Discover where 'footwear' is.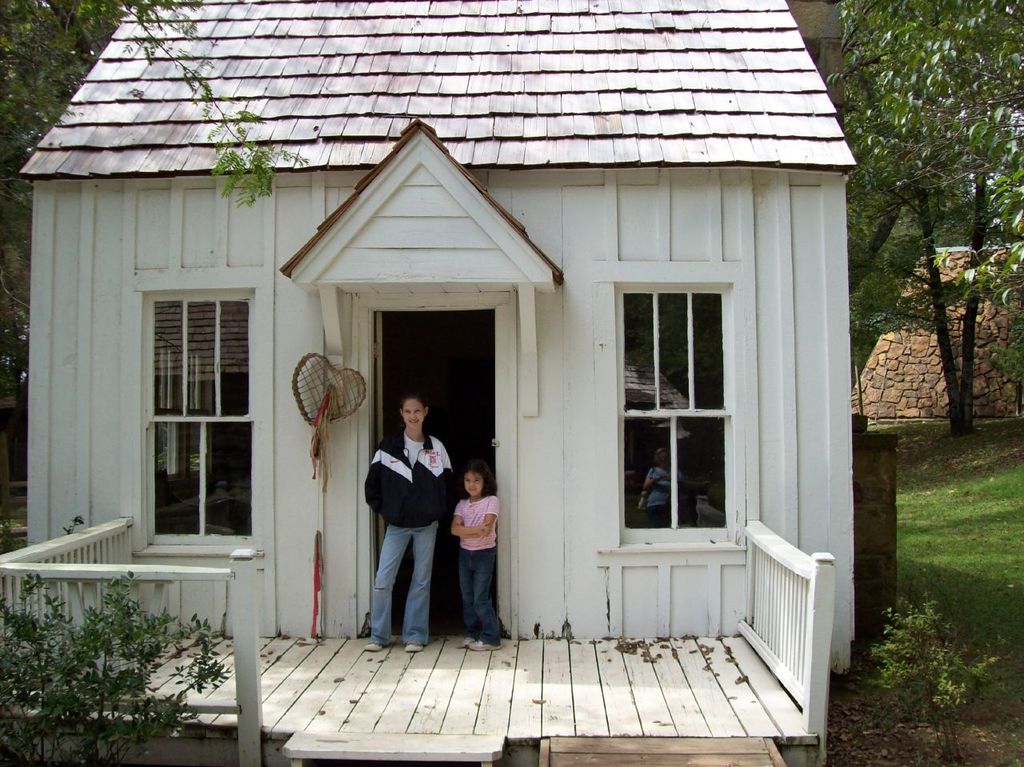
Discovered at {"left": 406, "top": 642, "right": 429, "bottom": 651}.
